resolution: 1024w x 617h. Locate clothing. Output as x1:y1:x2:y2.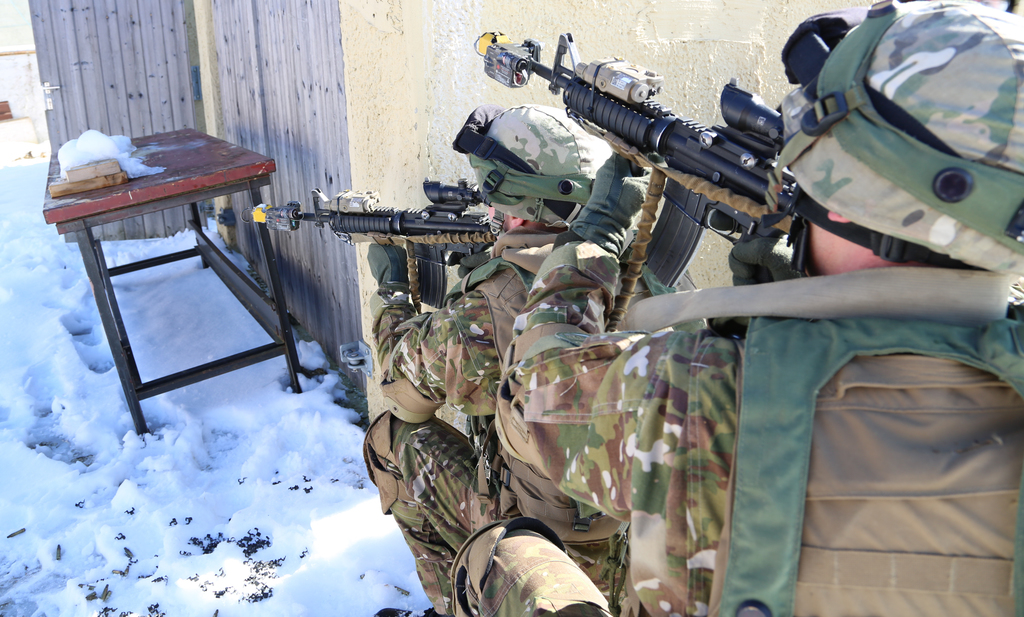
352:230:528:616.
